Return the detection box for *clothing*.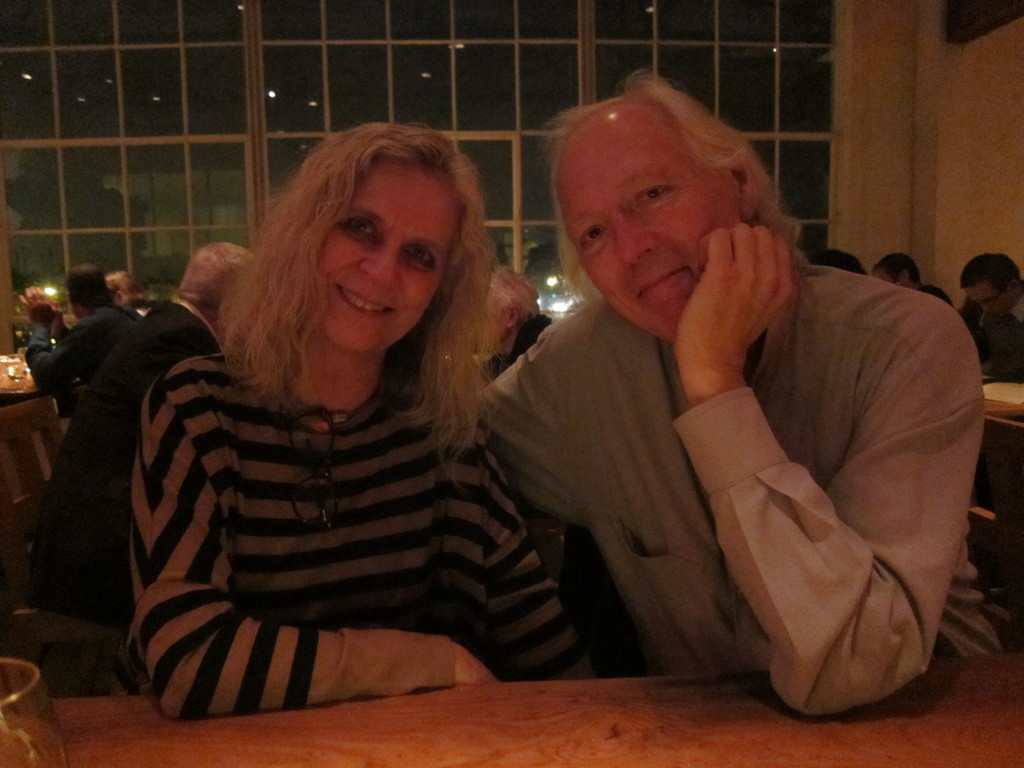
select_region(15, 294, 126, 421).
